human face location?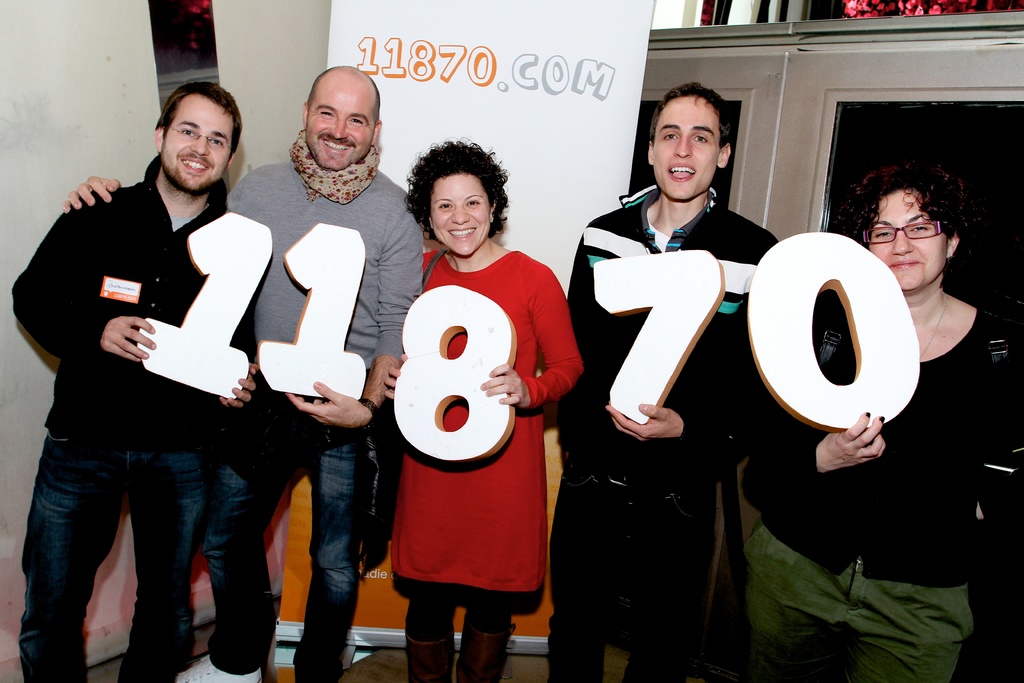
[x1=655, y1=96, x2=718, y2=202]
